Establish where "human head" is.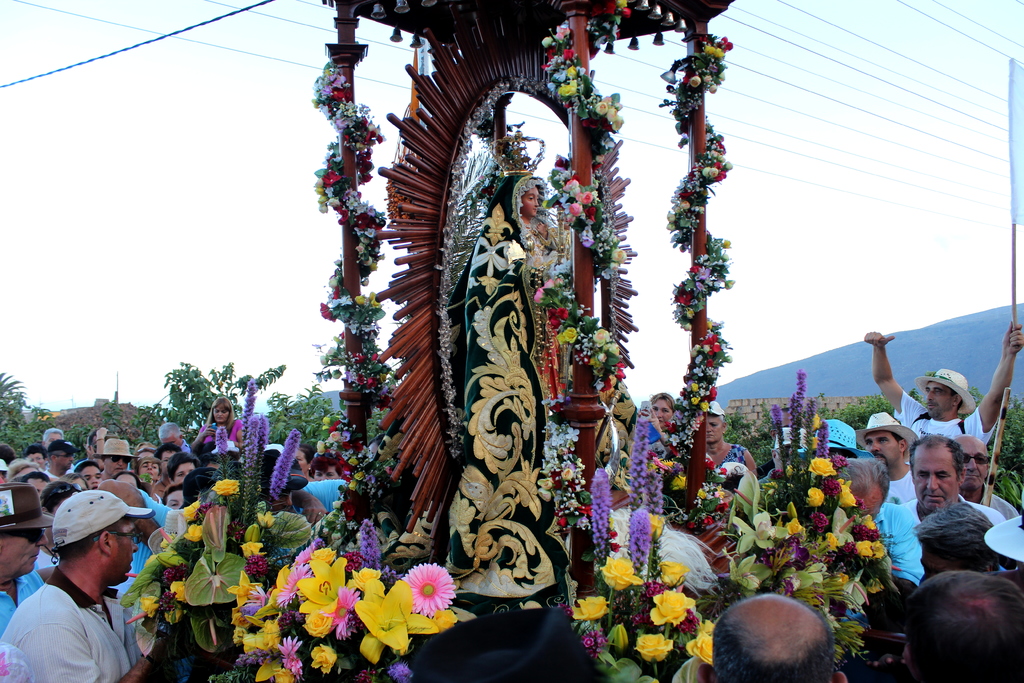
Established at (38, 428, 67, 454).
